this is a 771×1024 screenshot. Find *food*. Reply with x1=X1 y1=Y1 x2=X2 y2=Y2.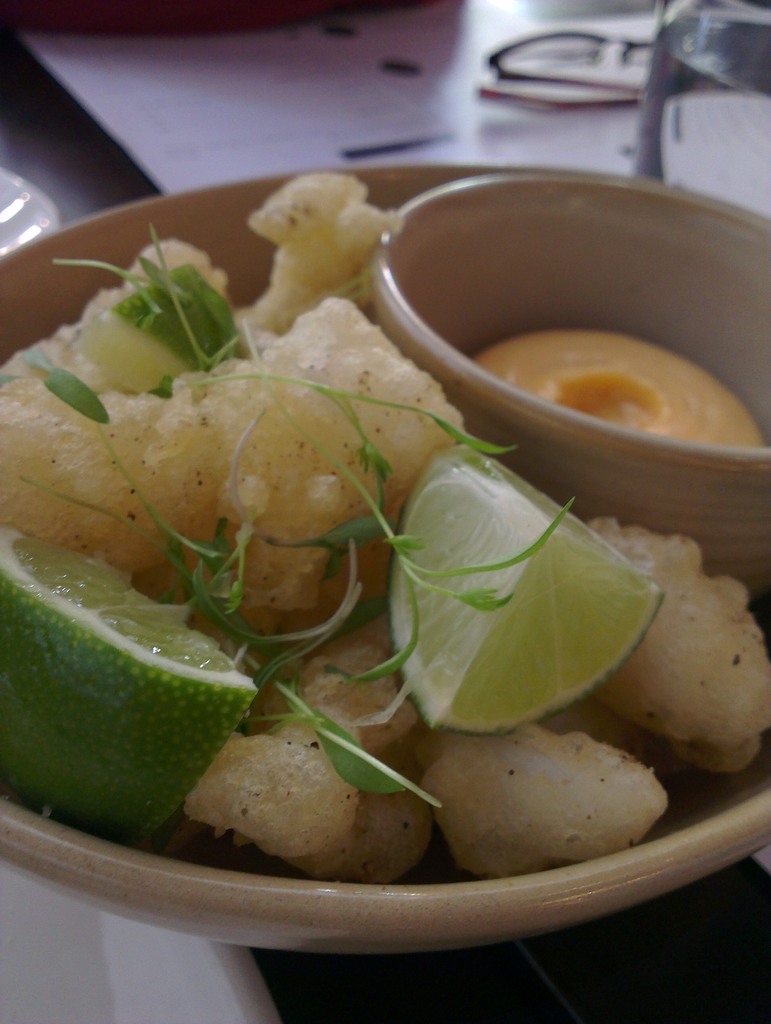
x1=556 y1=510 x2=770 y2=772.
